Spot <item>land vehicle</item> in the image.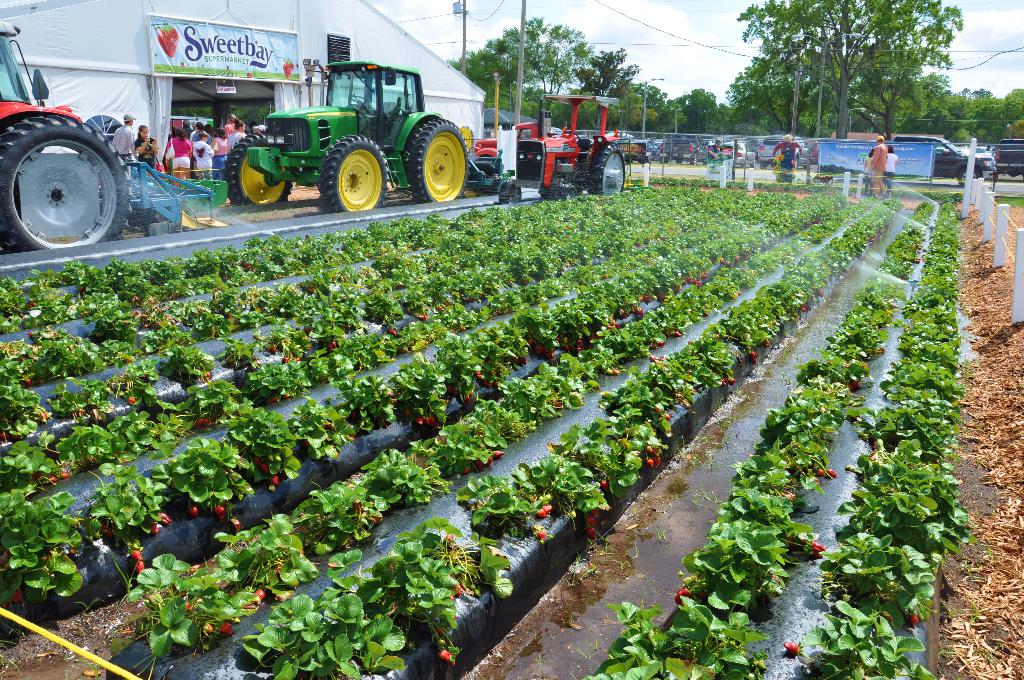
<item>land vehicle</item> found at <bbox>891, 136, 995, 187</bbox>.
